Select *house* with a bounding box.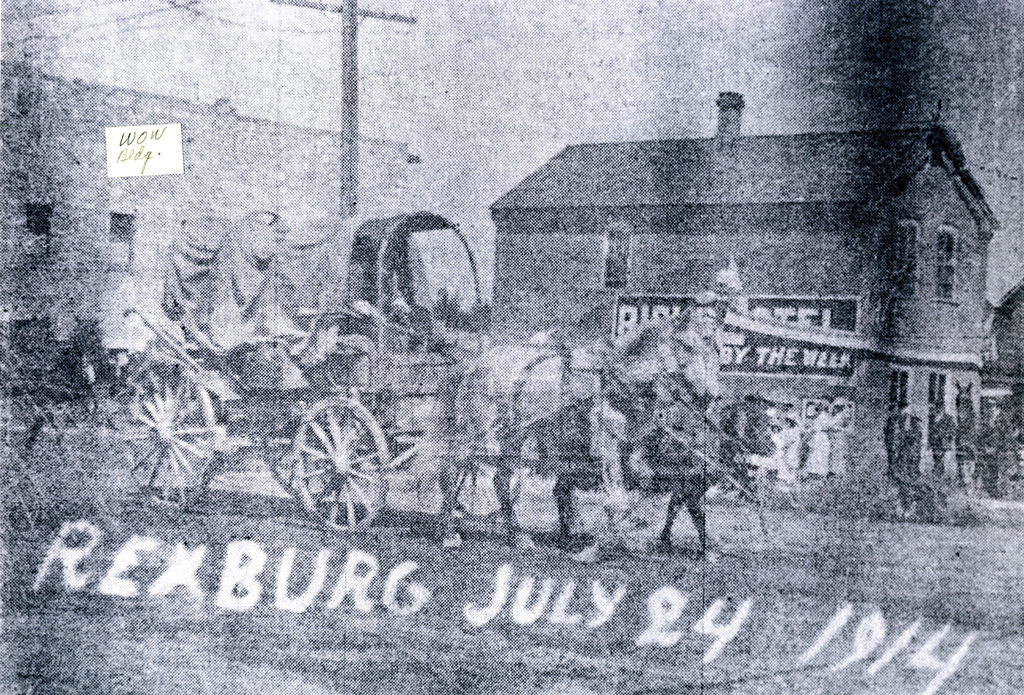
492/86/1004/497.
